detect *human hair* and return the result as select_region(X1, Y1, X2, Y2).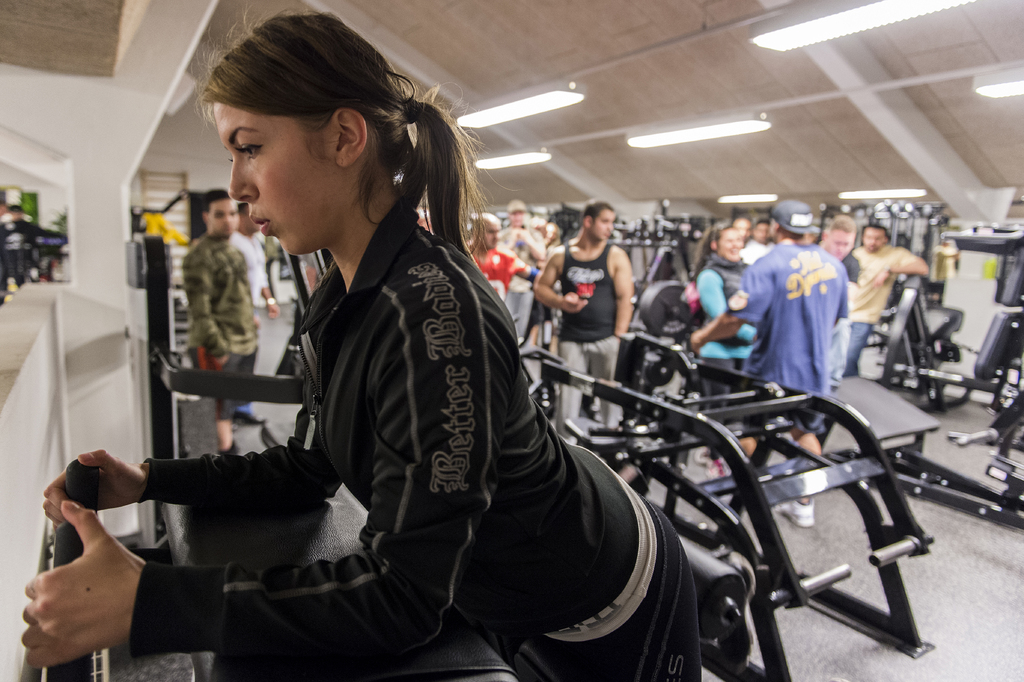
select_region(753, 214, 769, 225).
